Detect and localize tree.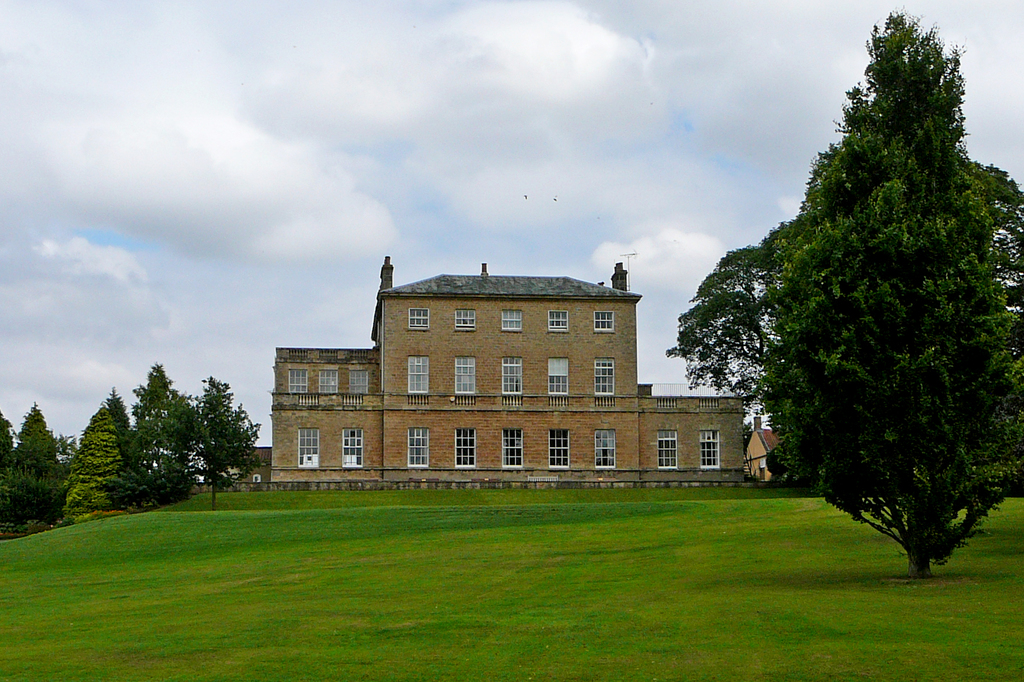
Localized at 767:0:1023:592.
